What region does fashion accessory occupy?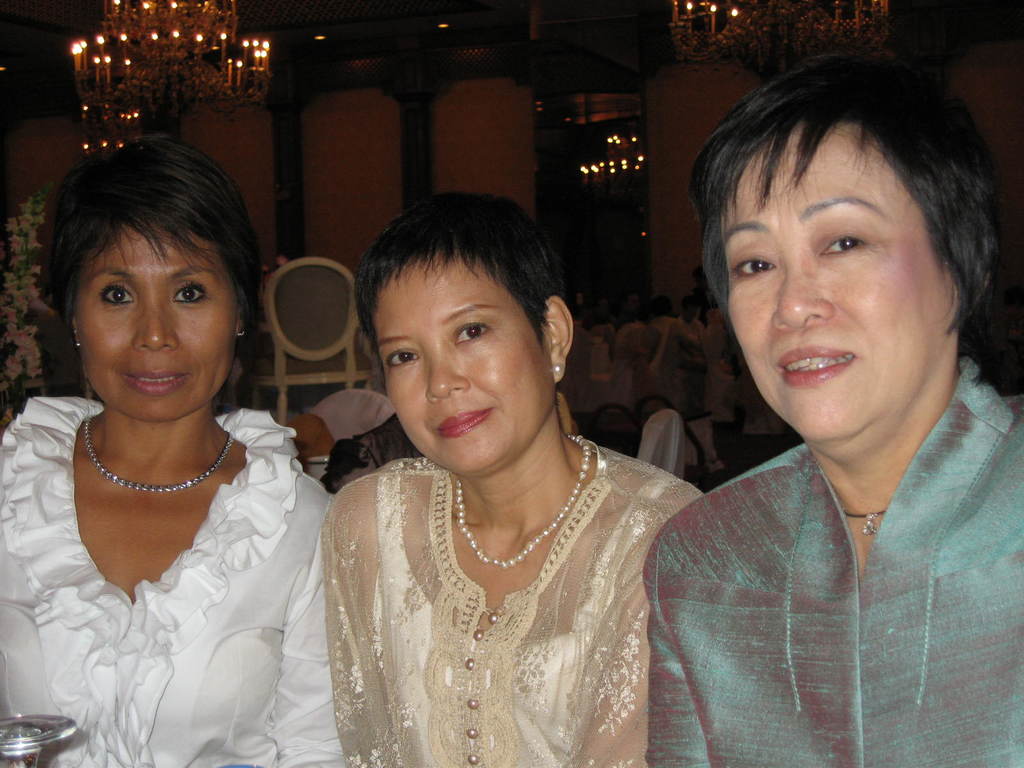
bbox(452, 430, 591, 570).
